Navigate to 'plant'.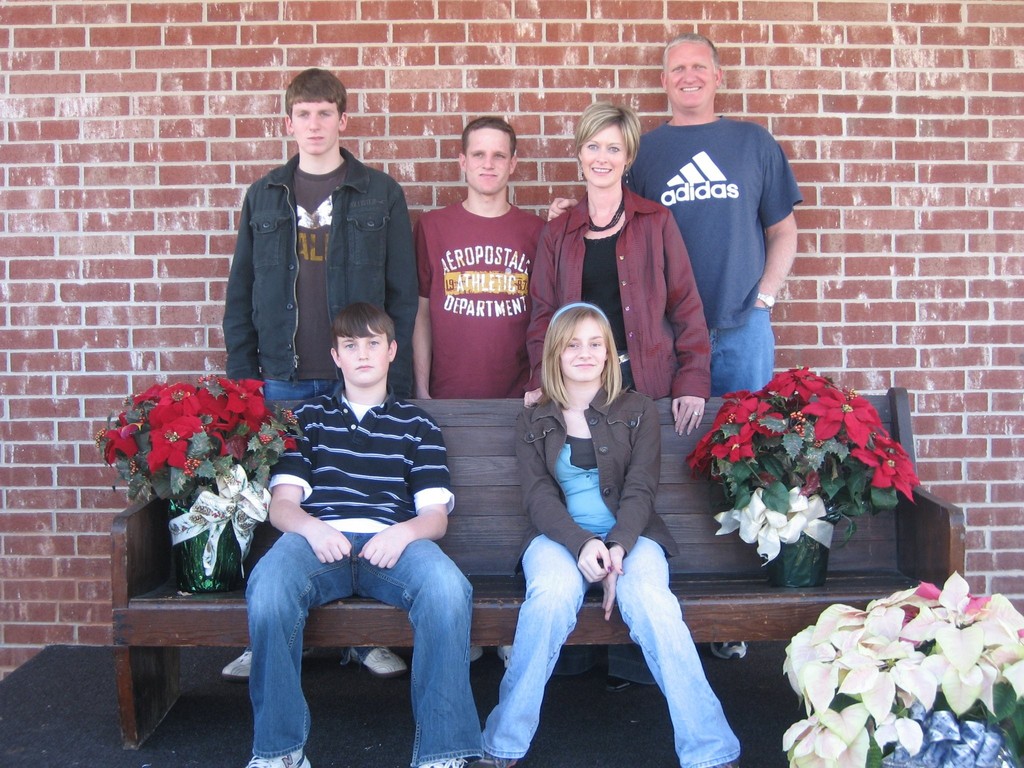
Navigation target: pyautogui.locateOnScreen(91, 367, 301, 507).
